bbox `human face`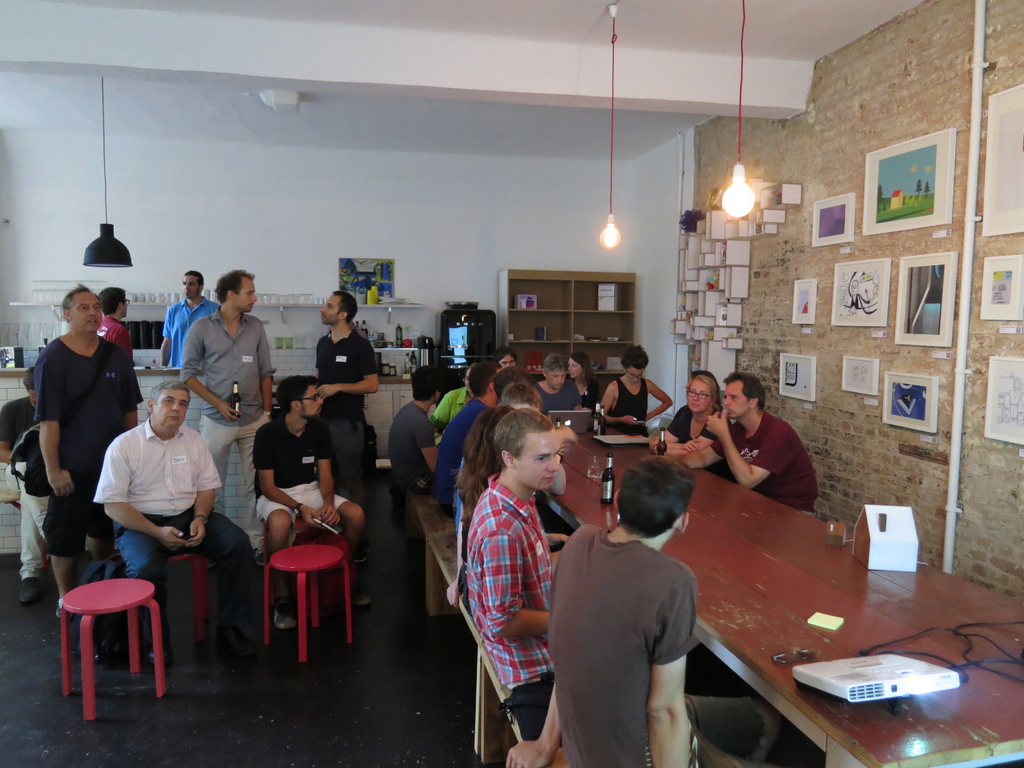
select_region(512, 403, 541, 415)
